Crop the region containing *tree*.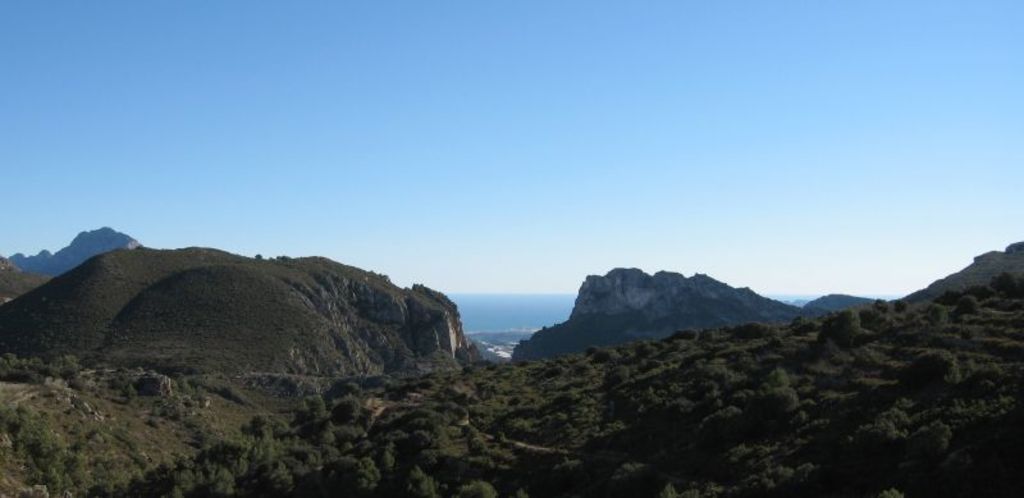
Crop region: detection(731, 325, 781, 338).
